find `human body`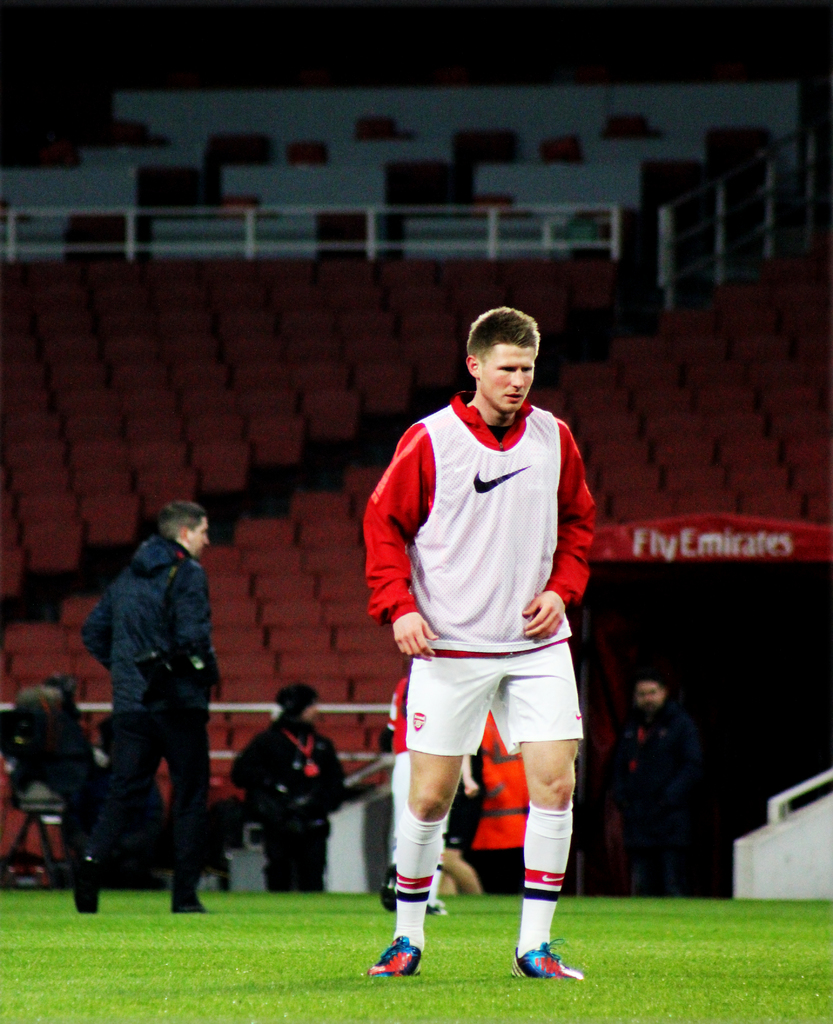
[left=214, top=711, right=361, bottom=900]
